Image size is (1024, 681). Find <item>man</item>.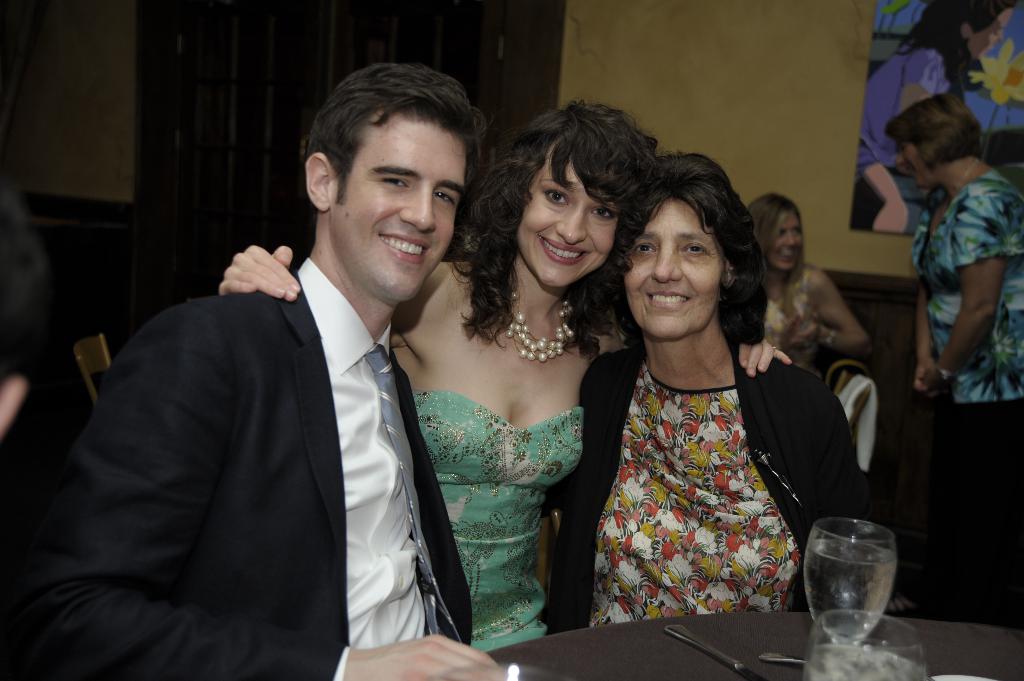
Rect(61, 86, 498, 664).
